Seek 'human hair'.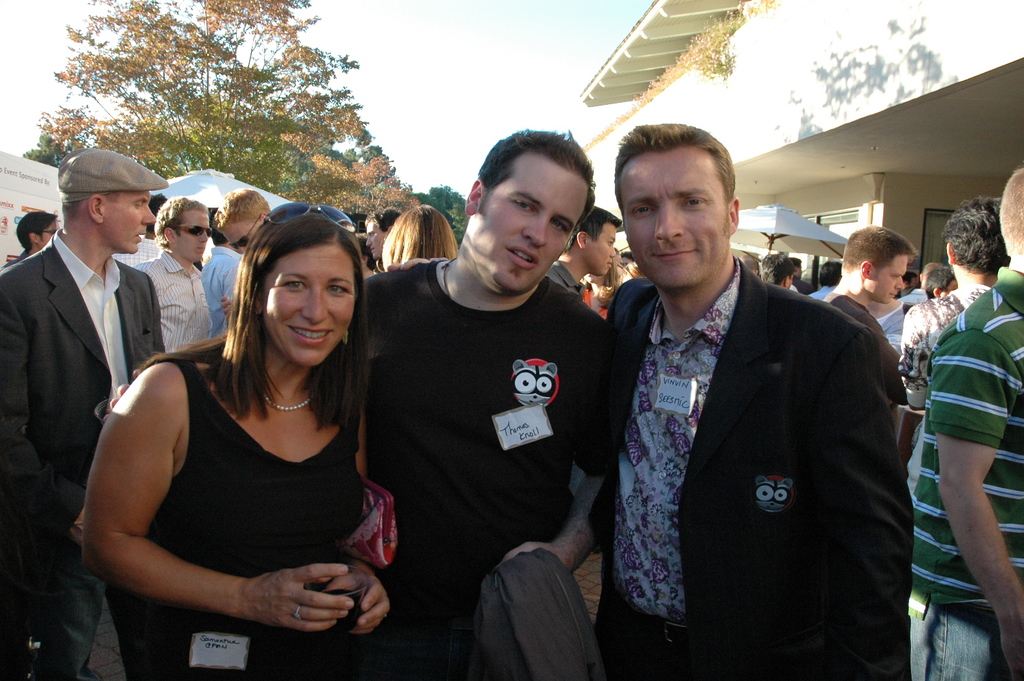
[921,267,956,301].
